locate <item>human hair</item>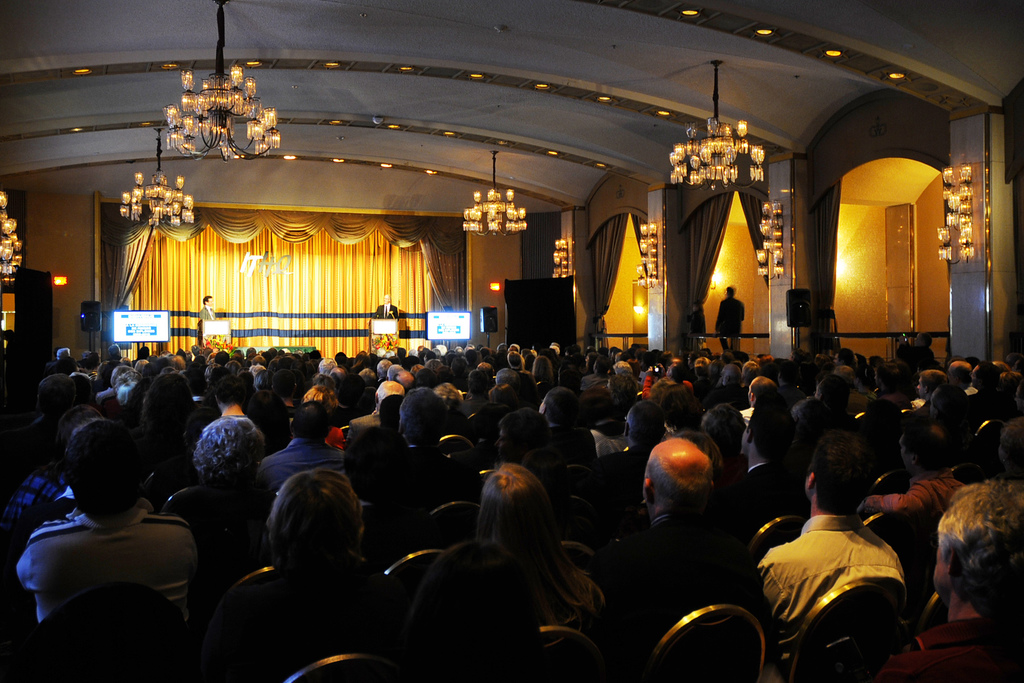
crop(906, 415, 945, 472)
